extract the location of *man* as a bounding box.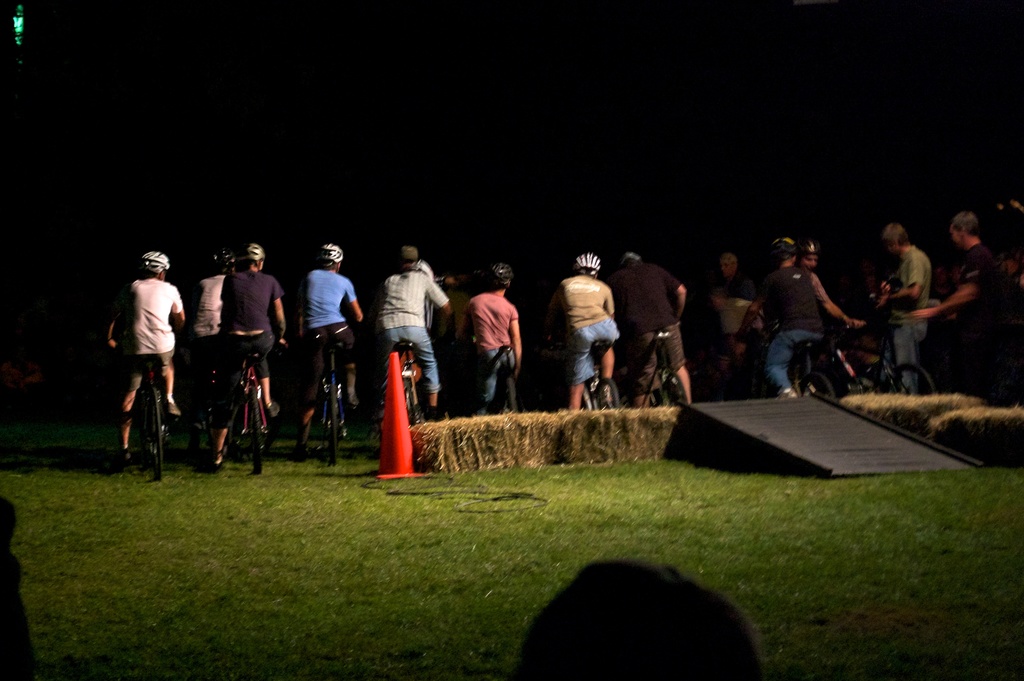
634, 249, 692, 415.
